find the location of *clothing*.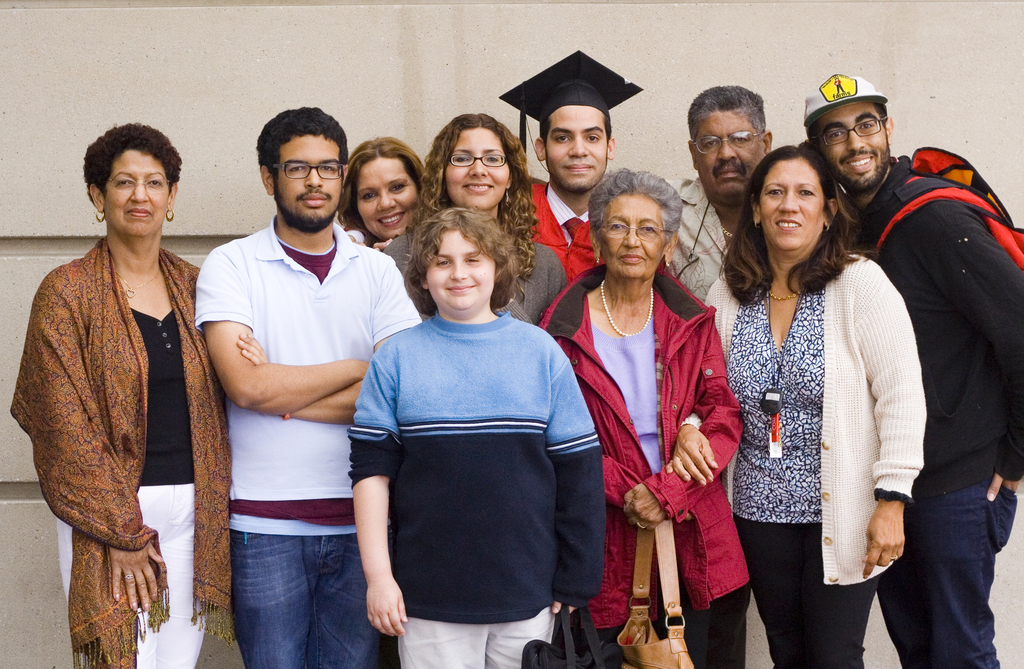
Location: bbox=(340, 270, 594, 668).
